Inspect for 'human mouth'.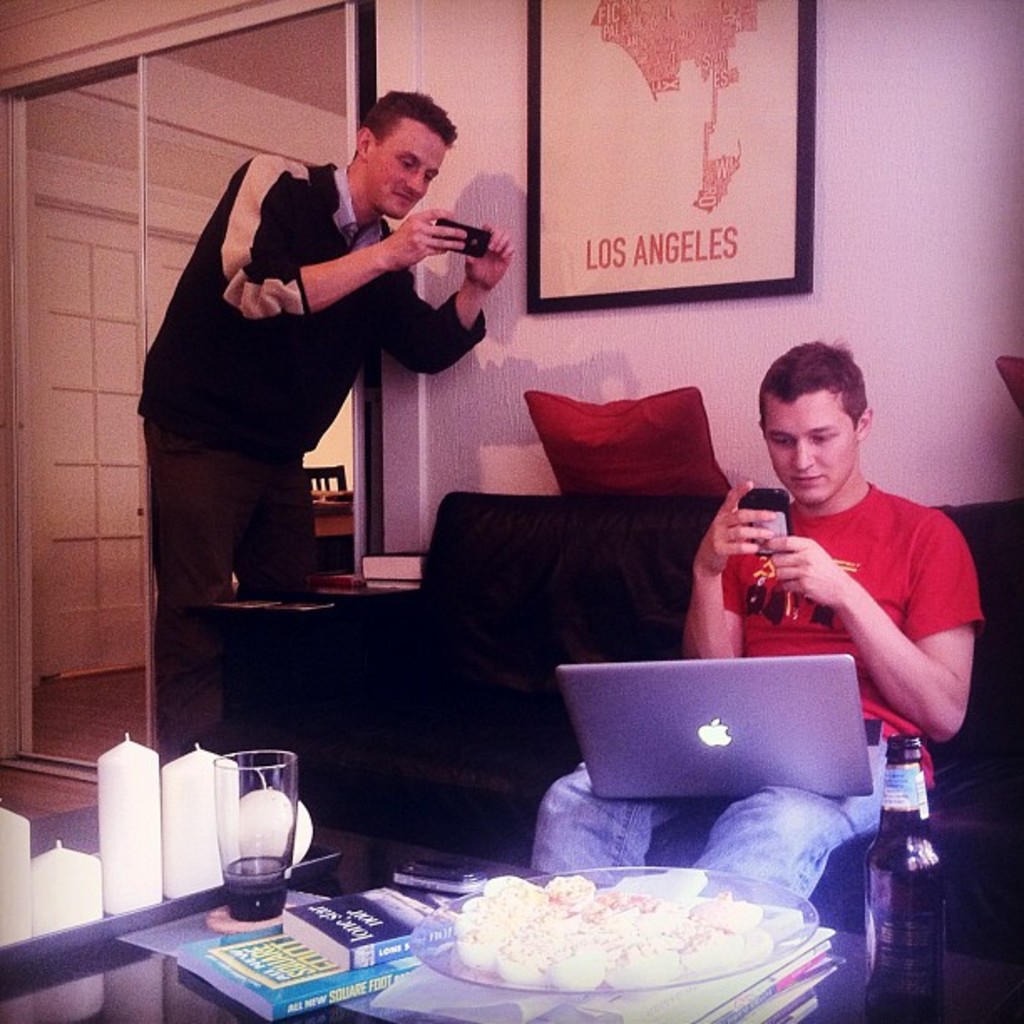
Inspection: {"x1": 388, "y1": 187, "x2": 420, "y2": 206}.
